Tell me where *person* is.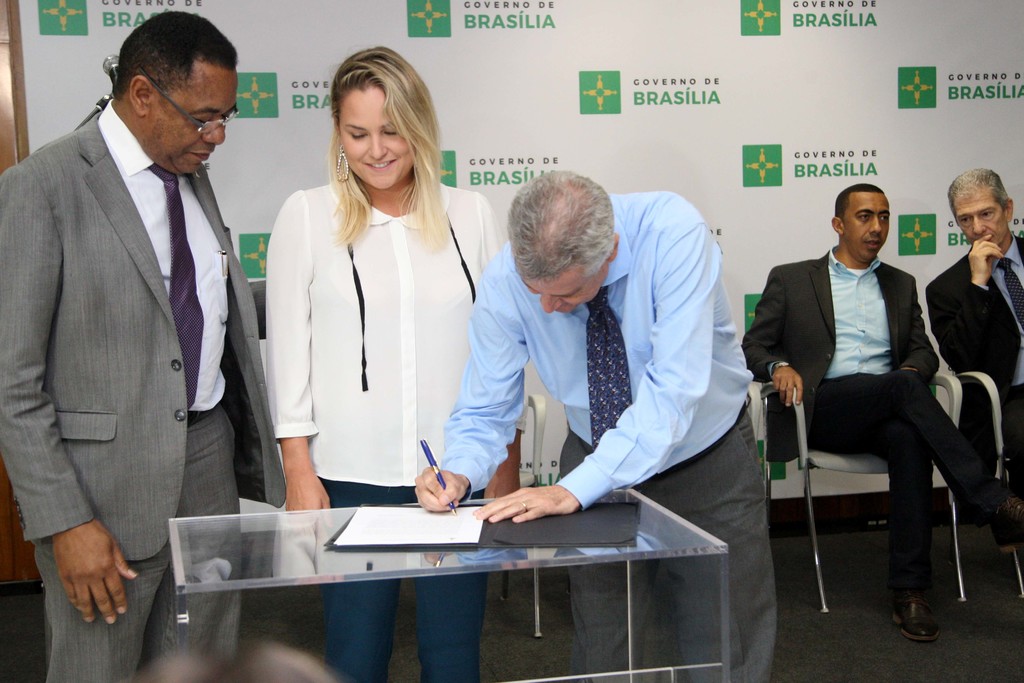
*person* is at 145,648,336,682.
